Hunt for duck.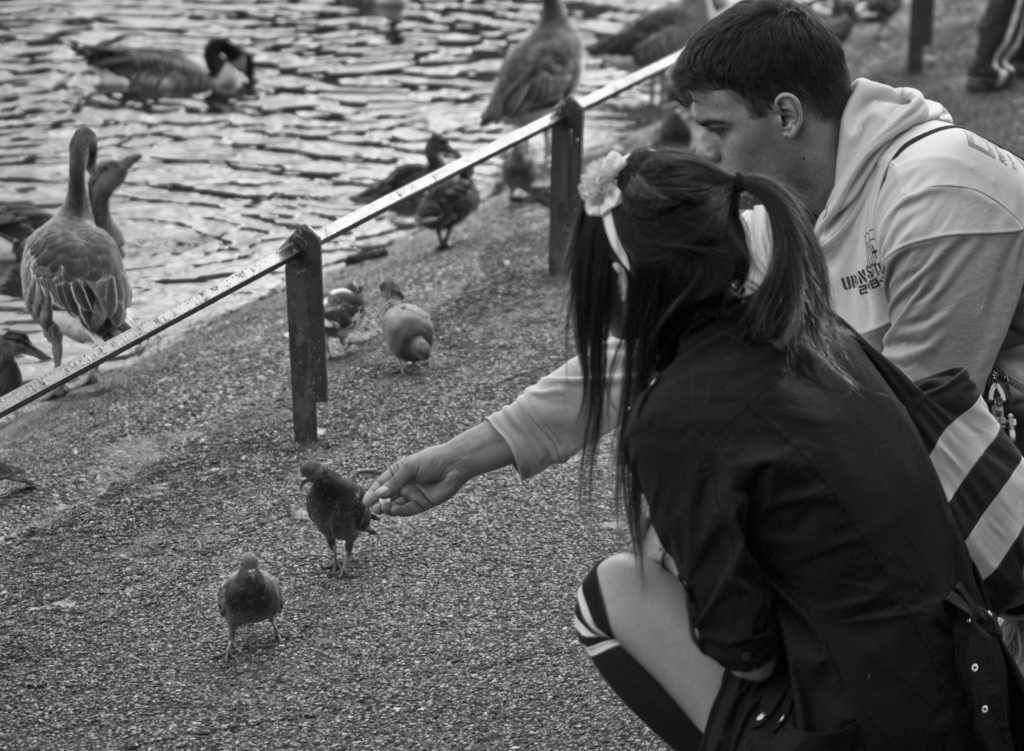
Hunted down at {"left": 448, "top": 0, "right": 578, "bottom": 139}.
